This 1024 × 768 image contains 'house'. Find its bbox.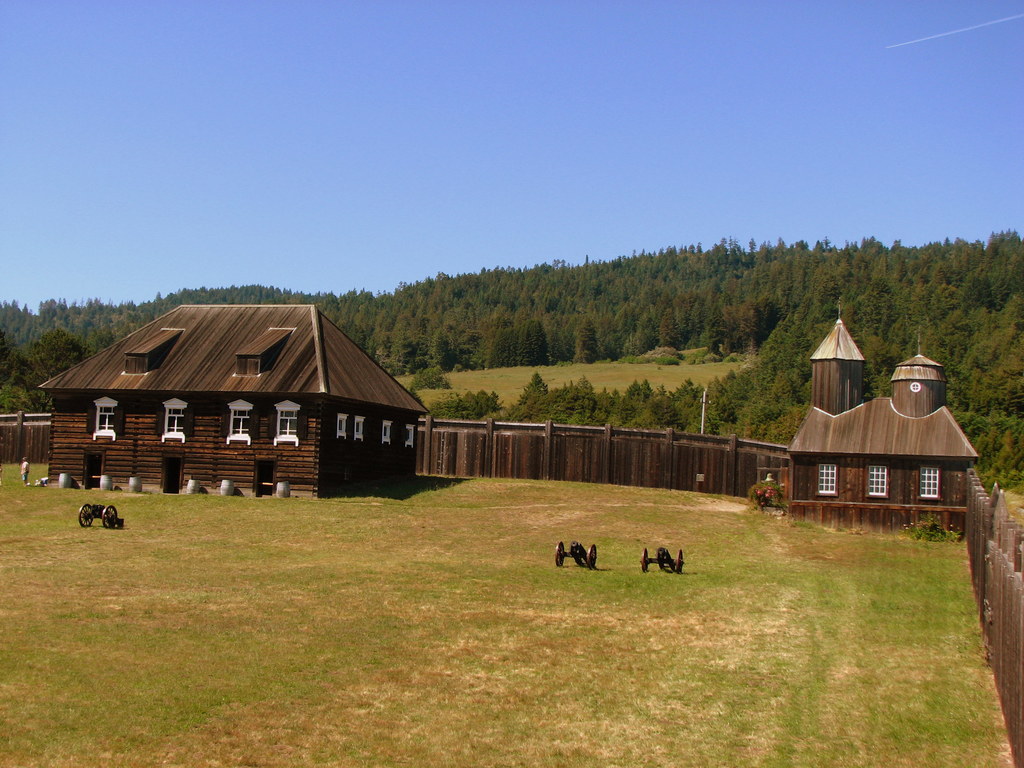
(570,425,757,482).
